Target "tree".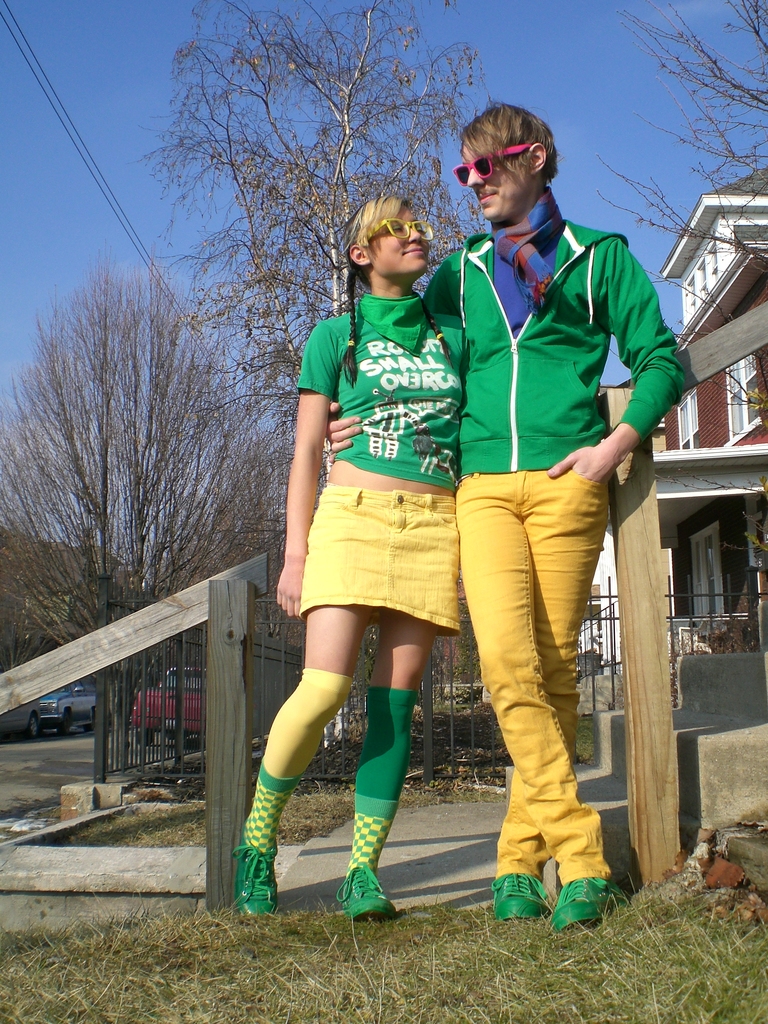
Target region: [584, 0, 767, 435].
